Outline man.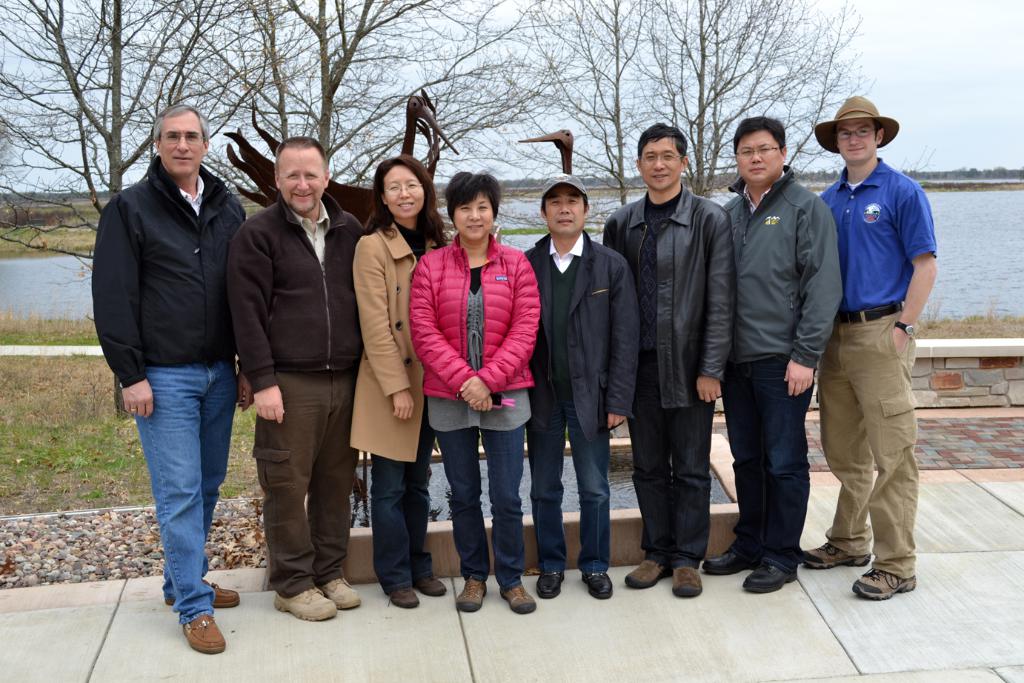
Outline: [602,123,738,599].
